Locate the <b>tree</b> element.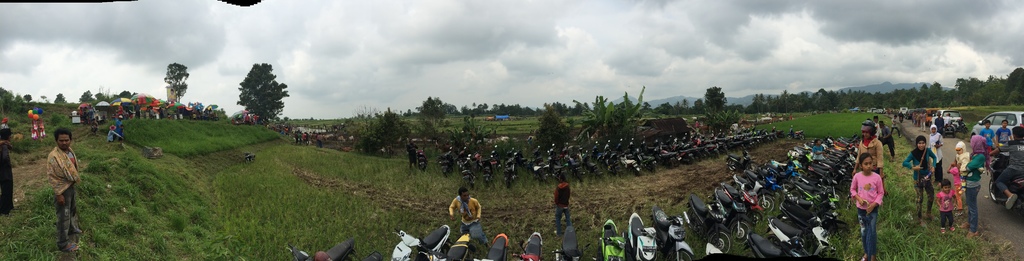
Element bbox: BBox(164, 61, 189, 102).
